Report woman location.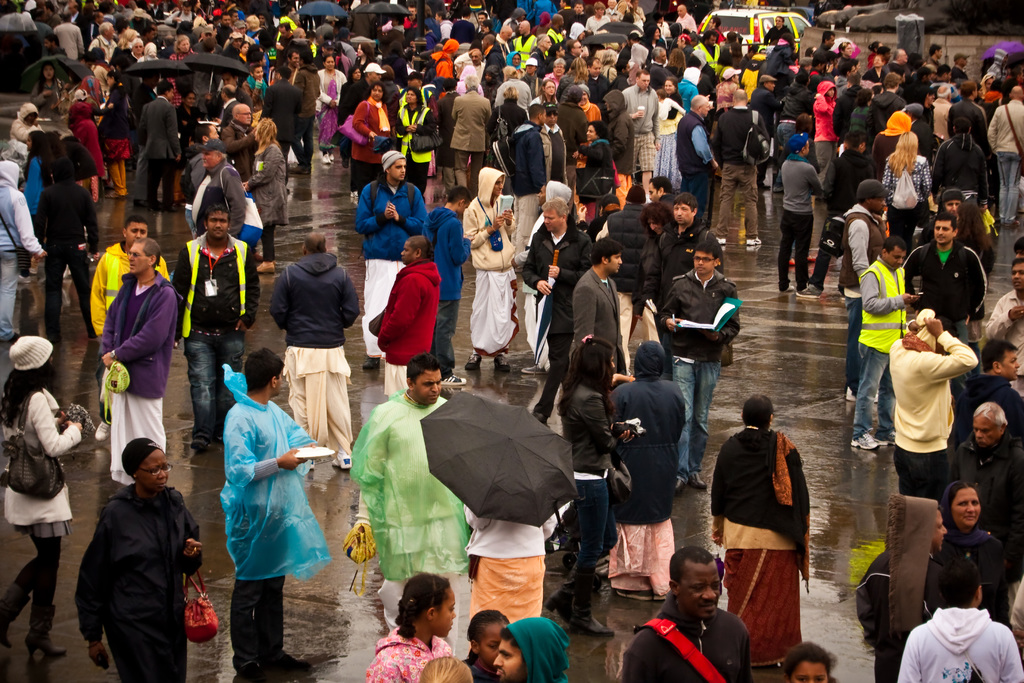
Report: [x1=79, y1=441, x2=201, y2=682].
